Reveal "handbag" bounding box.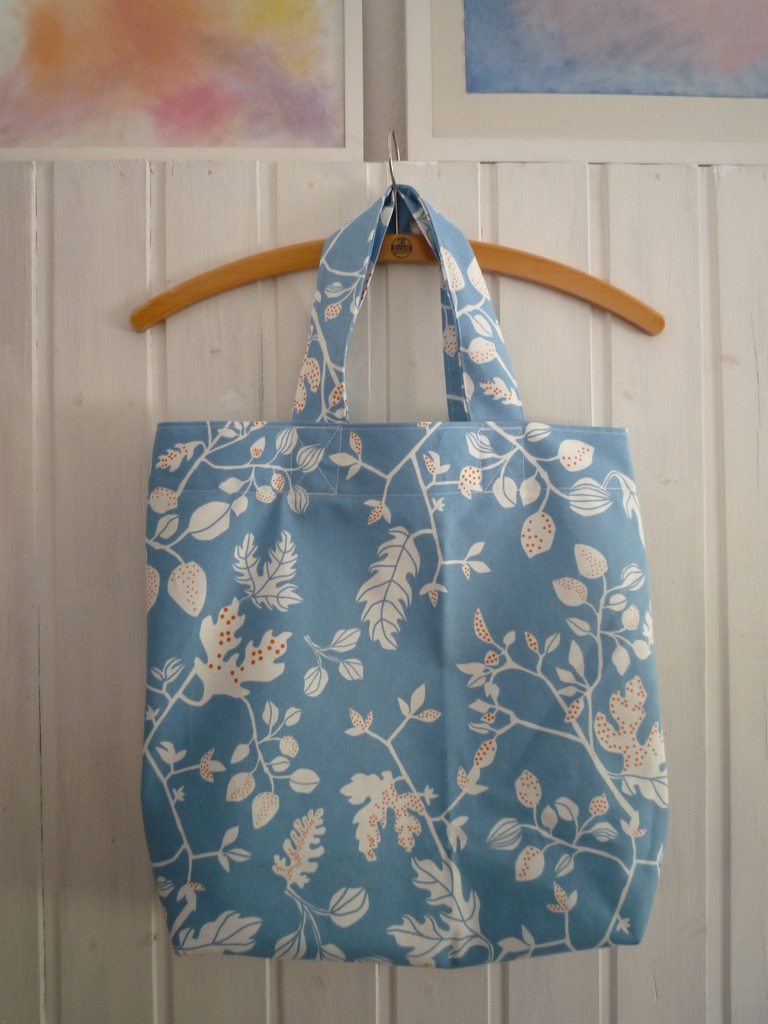
Revealed: (140,184,669,971).
